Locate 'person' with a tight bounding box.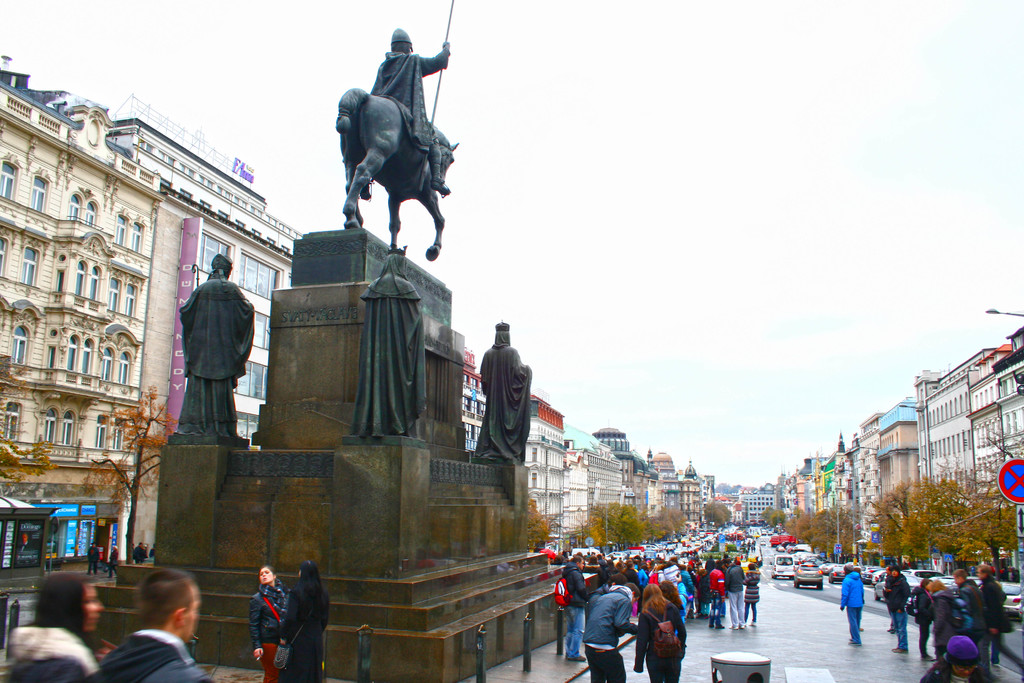
(630,582,689,682).
